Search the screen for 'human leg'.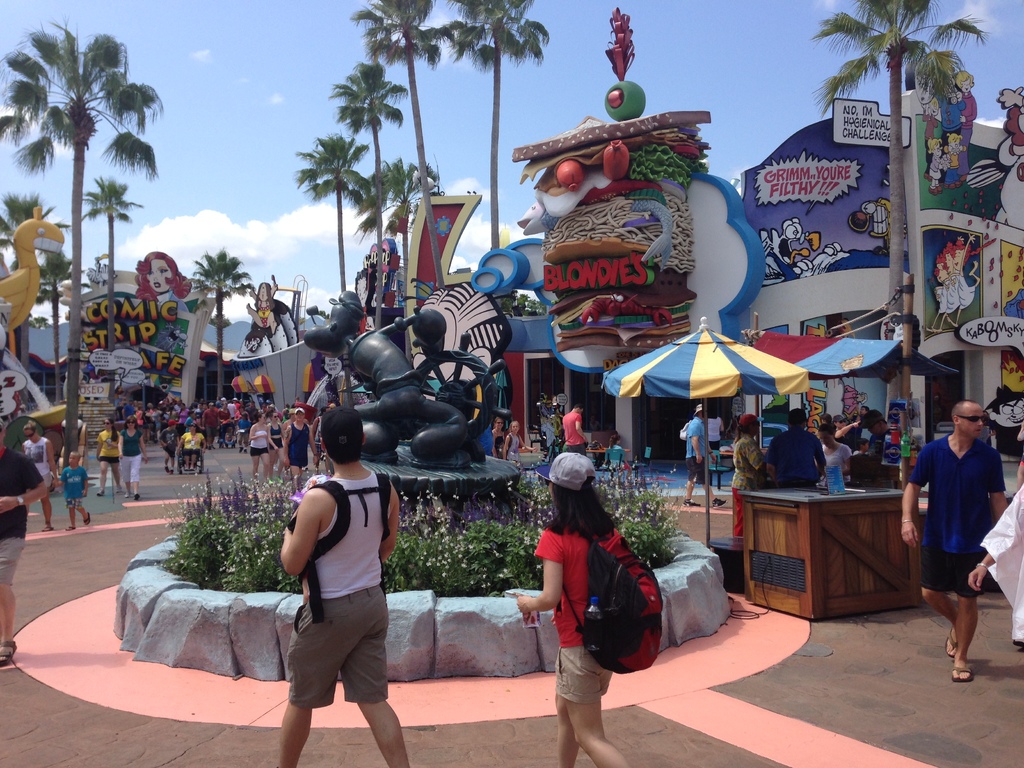
Found at x1=343 y1=582 x2=412 y2=767.
